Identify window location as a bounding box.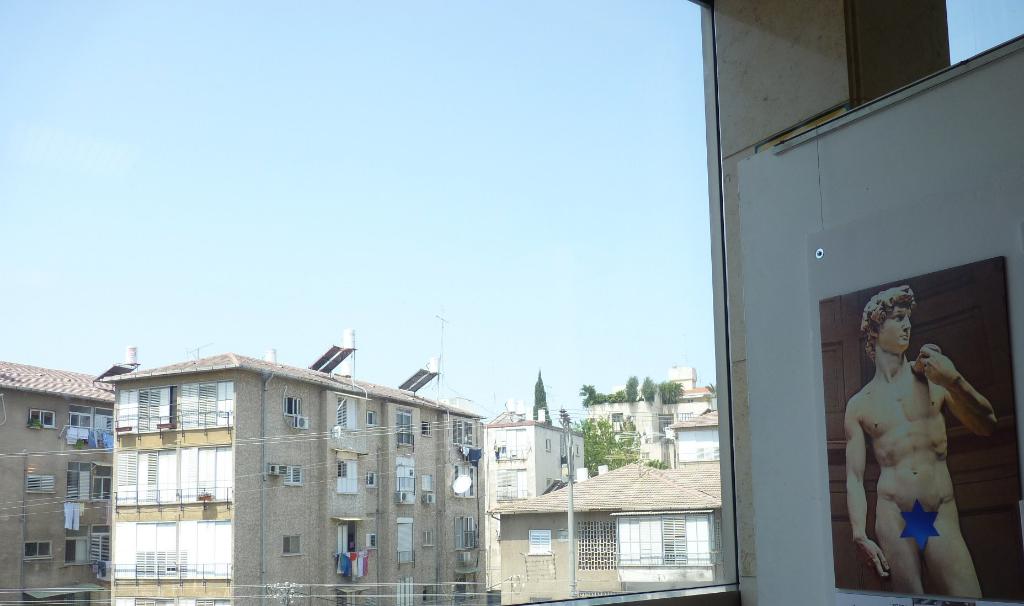
x1=28, y1=409, x2=57, y2=428.
